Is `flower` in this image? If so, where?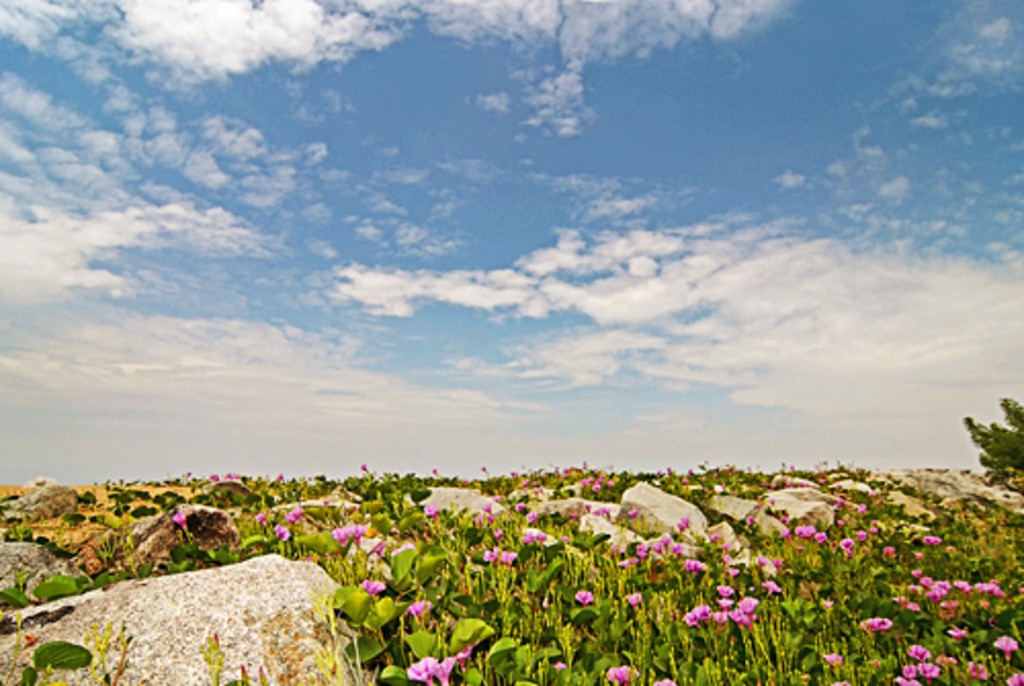
Yes, at left=172, top=504, right=195, bottom=534.
